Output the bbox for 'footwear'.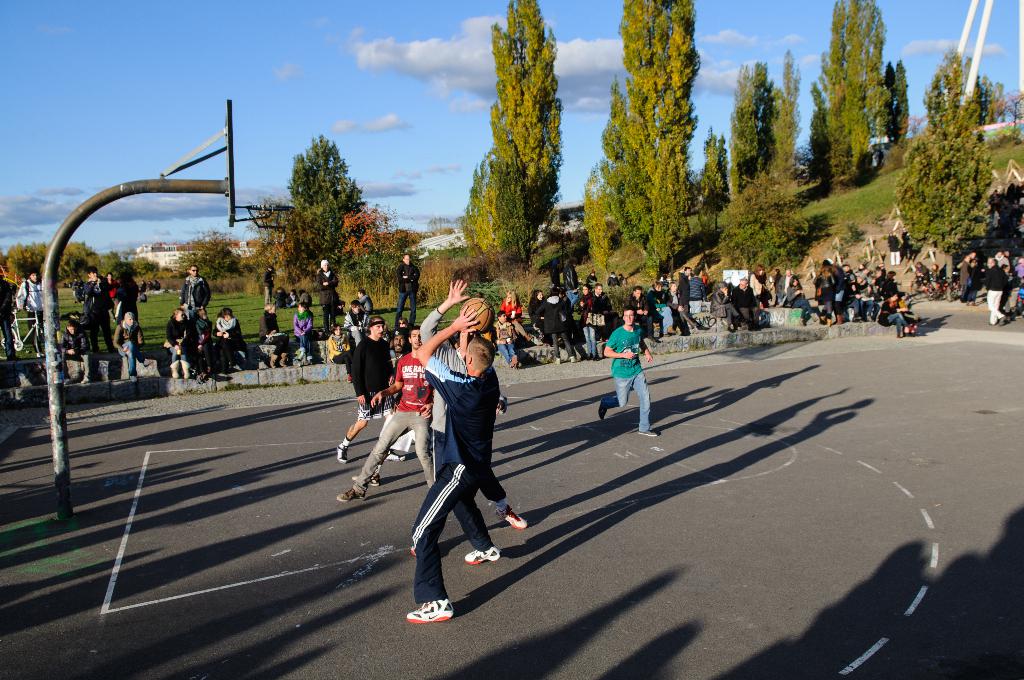
bbox=[143, 360, 148, 366].
